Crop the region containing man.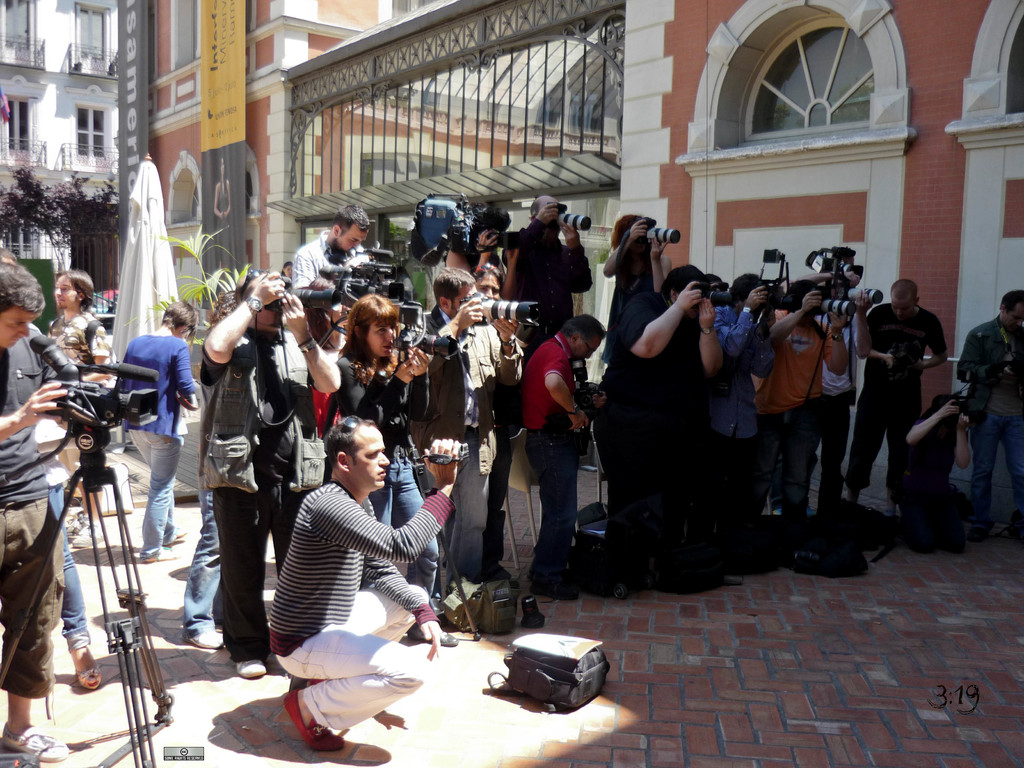
Crop region: locate(175, 289, 244, 656).
